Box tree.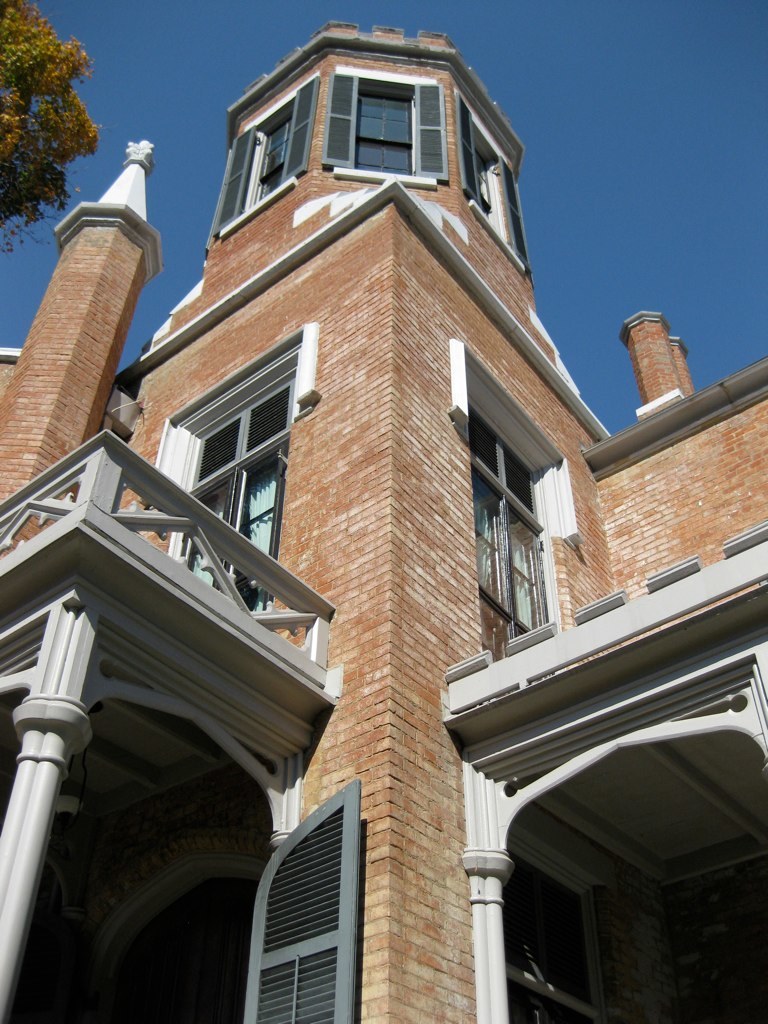
crop(0, 0, 96, 222).
